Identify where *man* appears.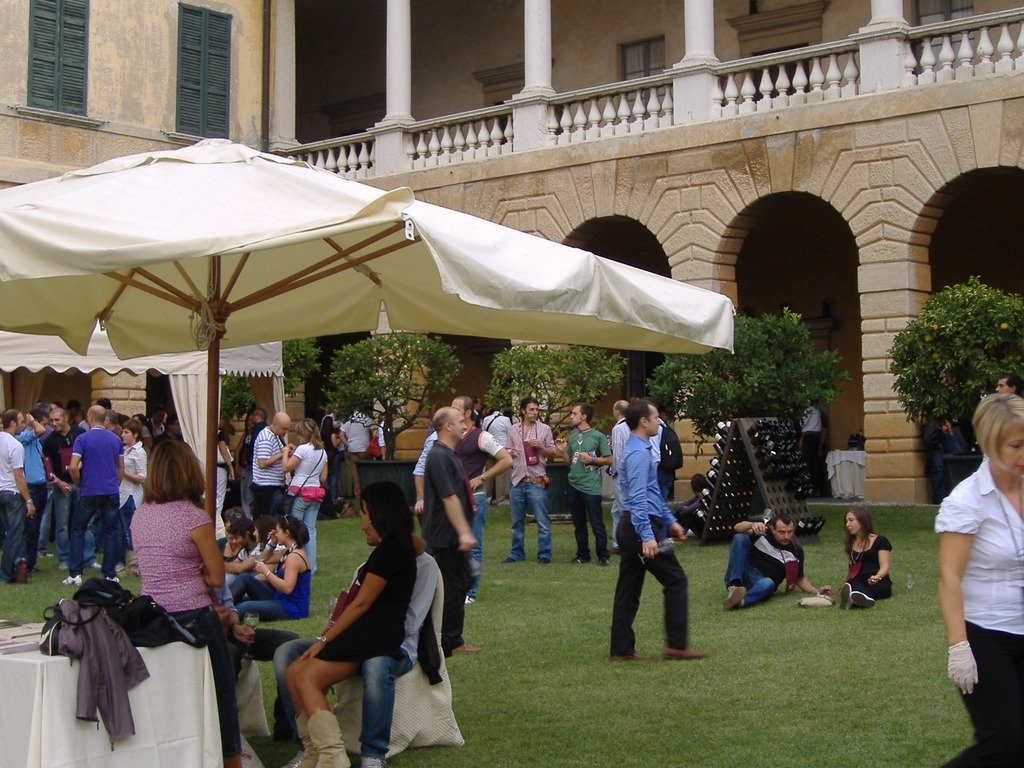
Appears at bbox=(72, 410, 91, 431).
